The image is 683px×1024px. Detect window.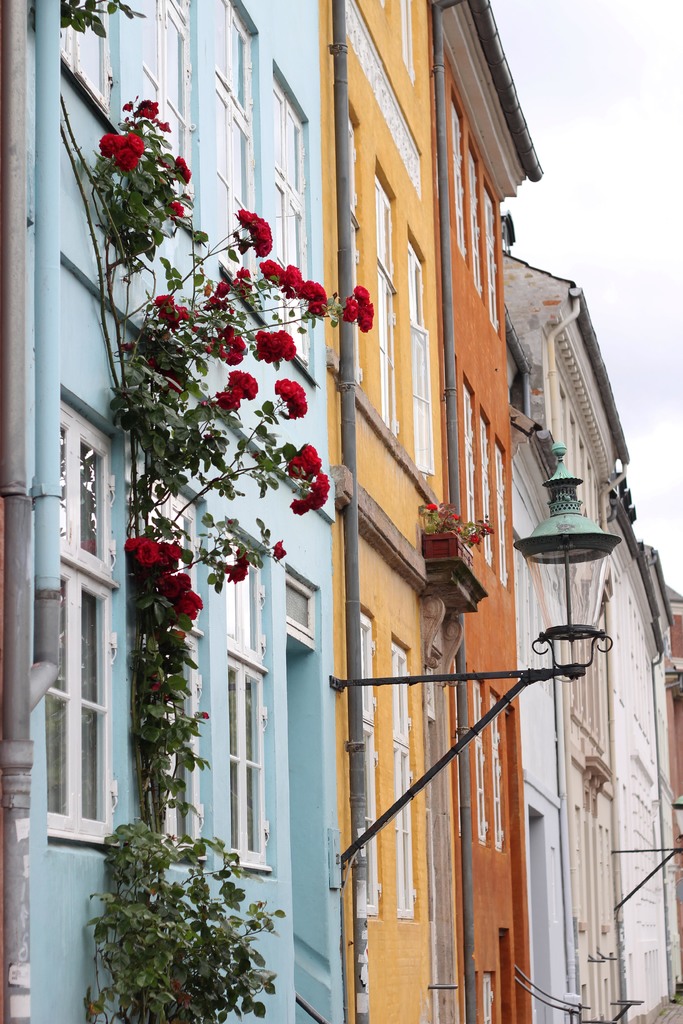
Detection: [x1=475, y1=676, x2=489, y2=851].
